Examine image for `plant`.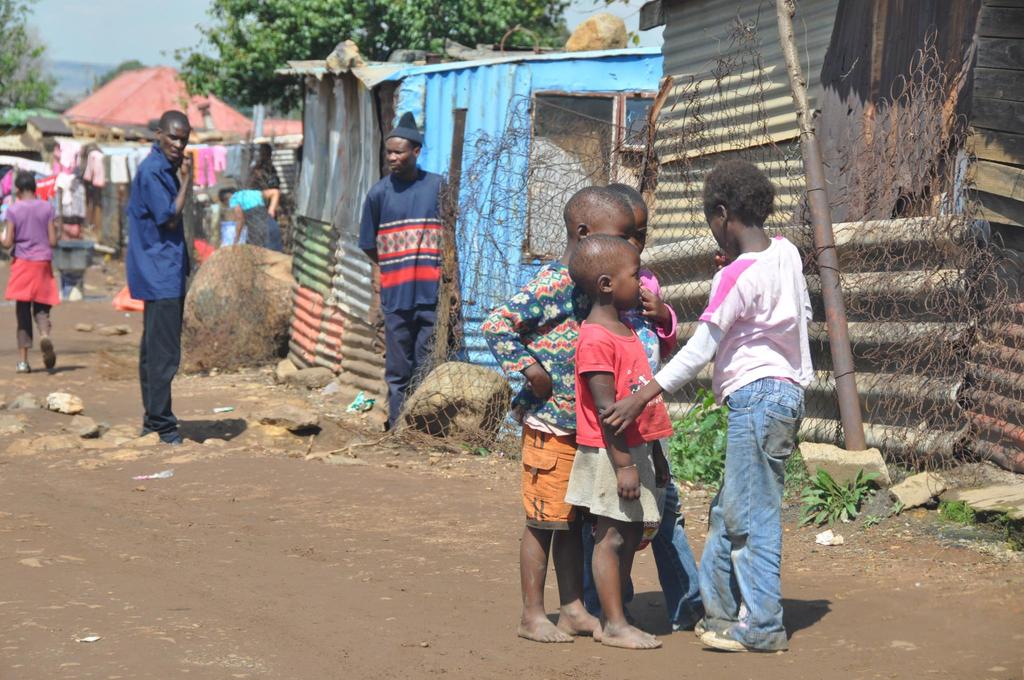
Examination result: select_region(817, 455, 897, 533).
